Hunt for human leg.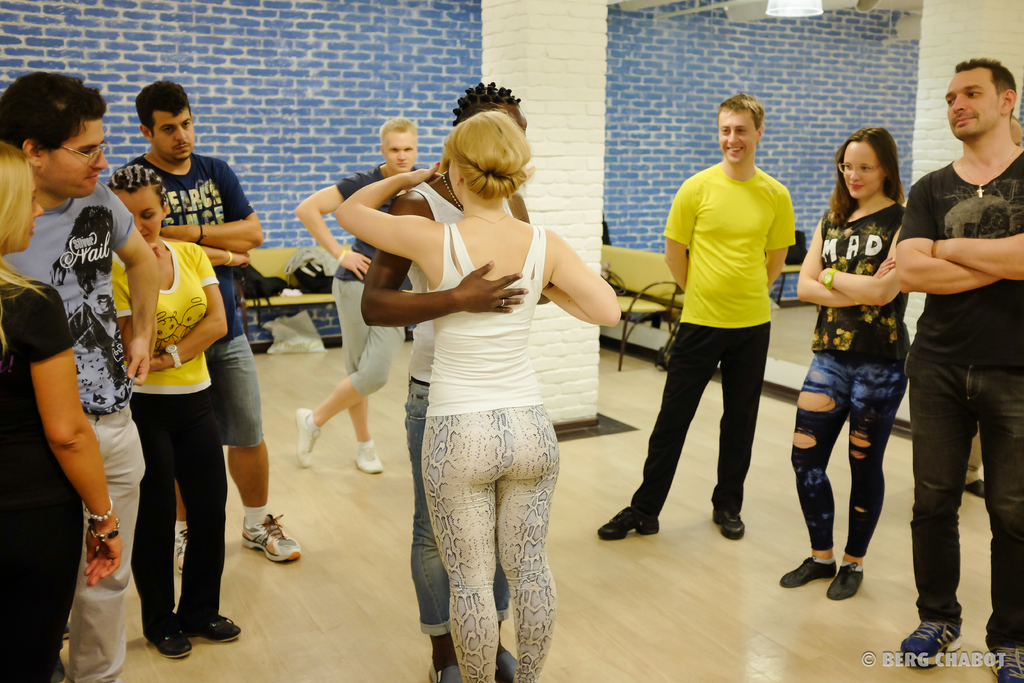
Hunted down at {"x1": 790, "y1": 340, "x2": 844, "y2": 584}.
